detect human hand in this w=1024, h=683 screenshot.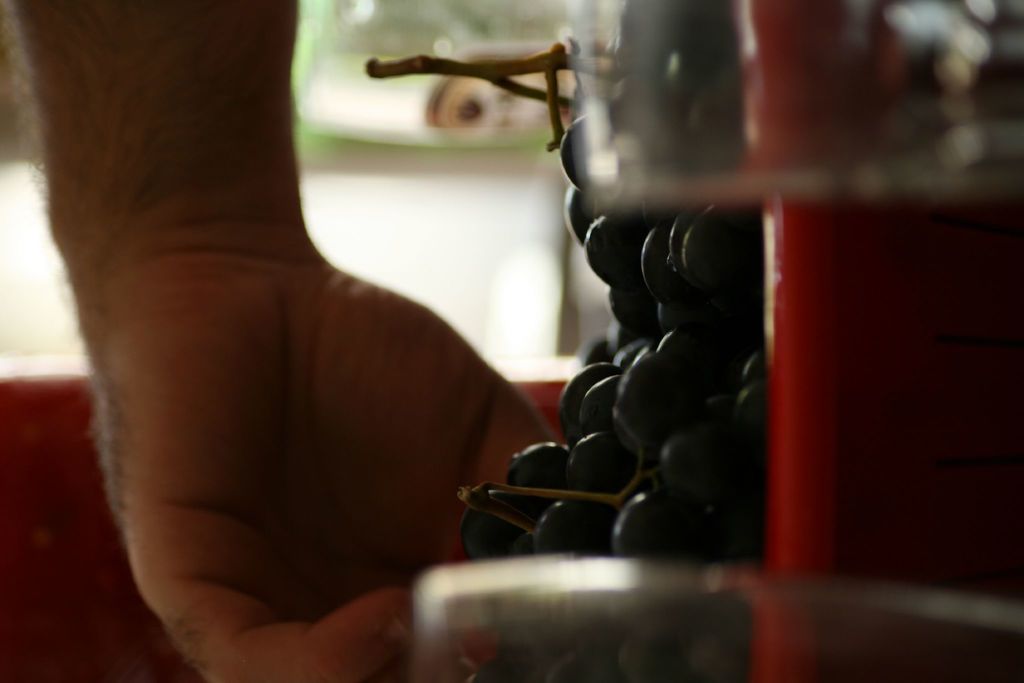
Detection: region(76, 206, 531, 602).
